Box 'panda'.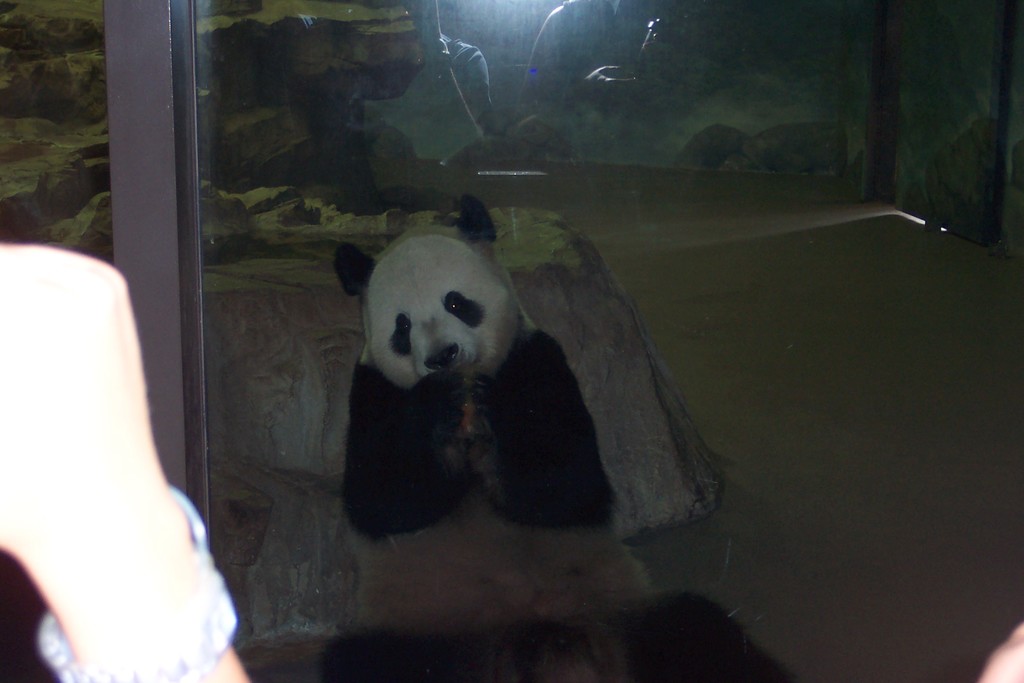
{"x1": 343, "y1": 193, "x2": 618, "y2": 523}.
